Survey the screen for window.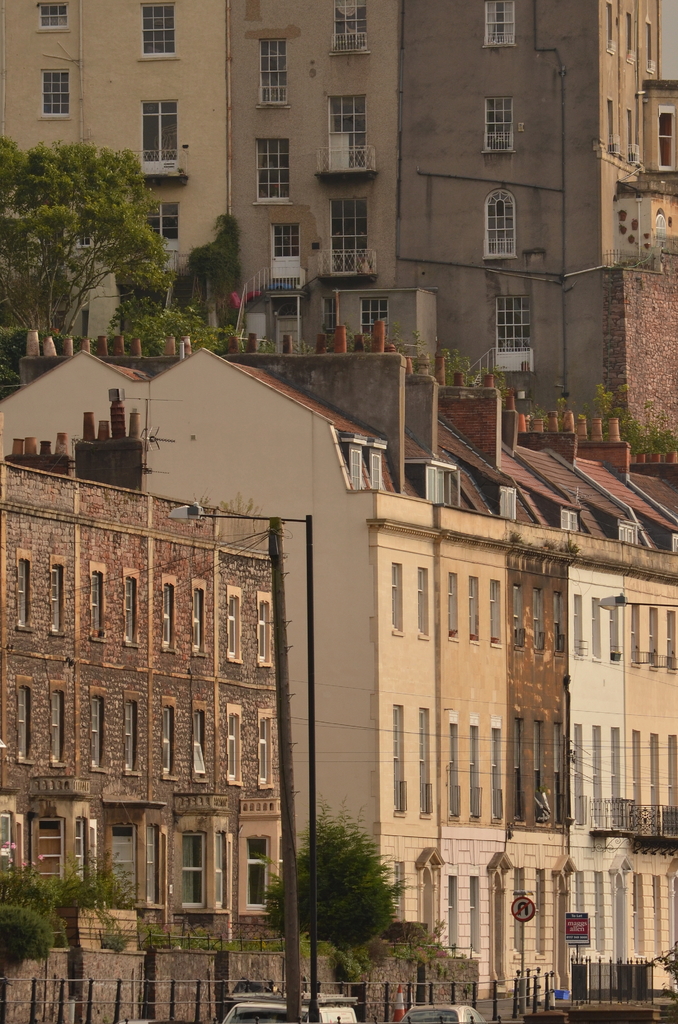
Survey found: 531, 588, 543, 650.
